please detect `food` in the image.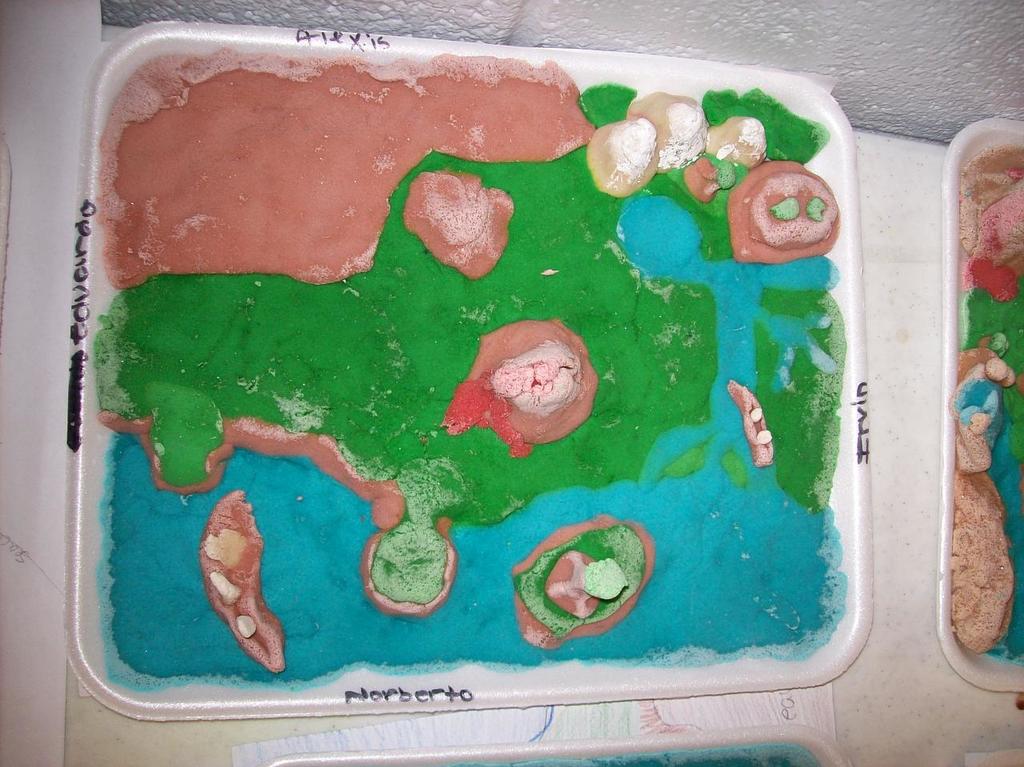
box(950, 143, 1023, 666).
